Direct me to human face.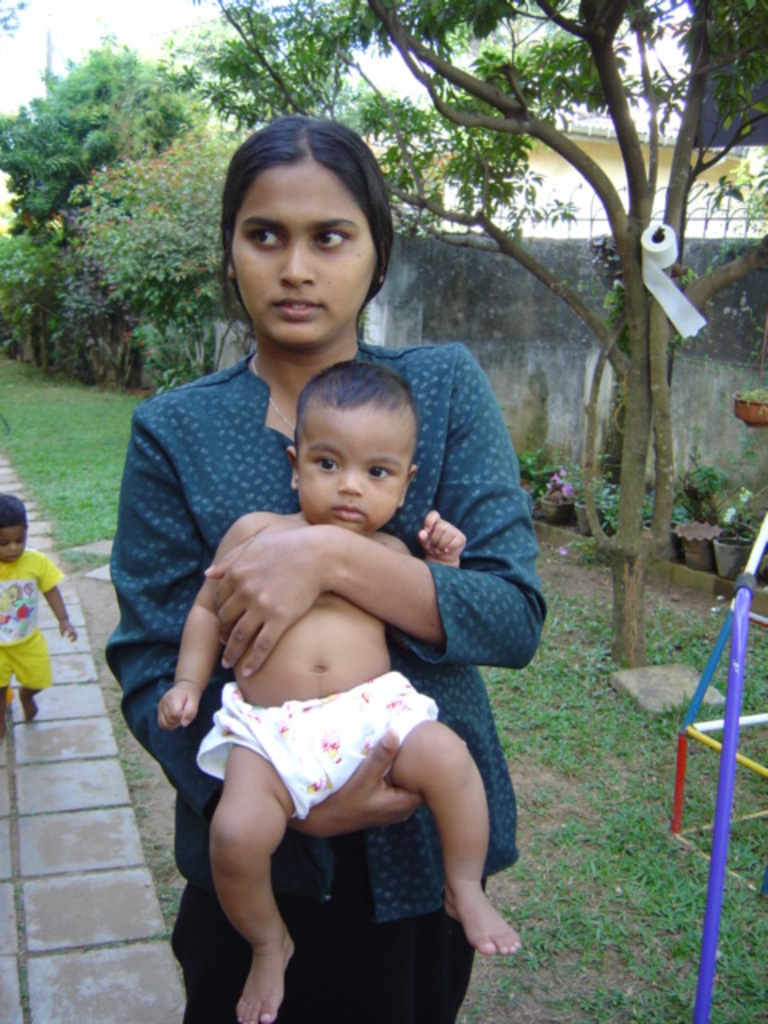
Direction: region(232, 162, 374, 349).
